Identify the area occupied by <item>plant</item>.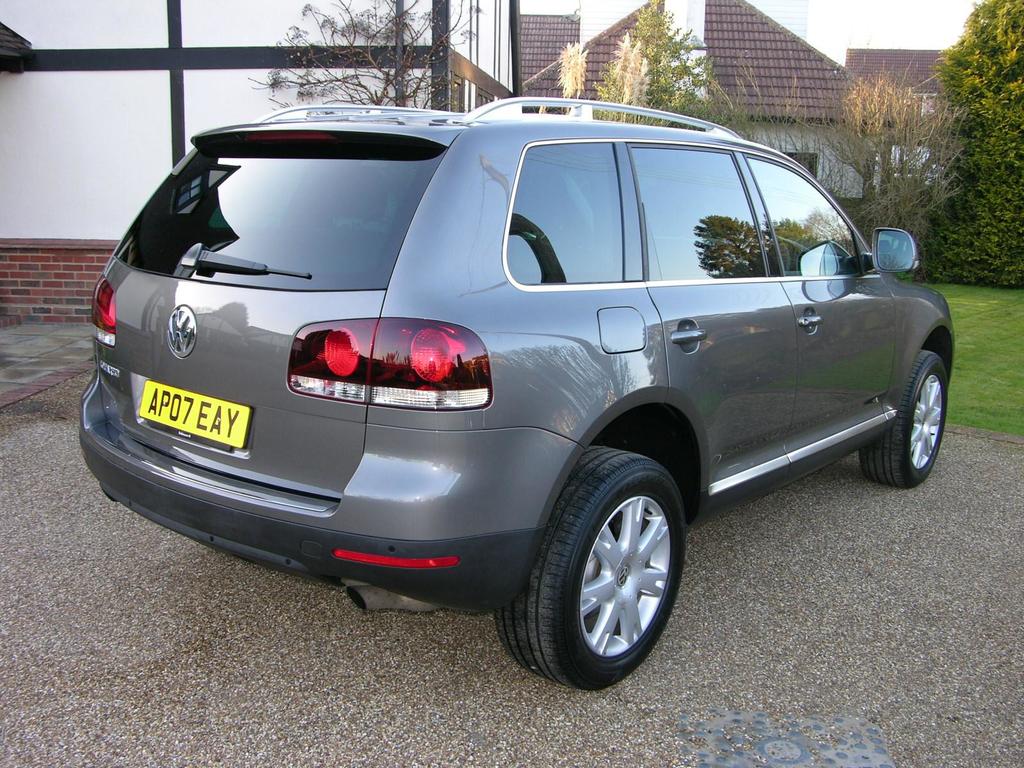
Area: bbox=(248, 0, 504, 118).
